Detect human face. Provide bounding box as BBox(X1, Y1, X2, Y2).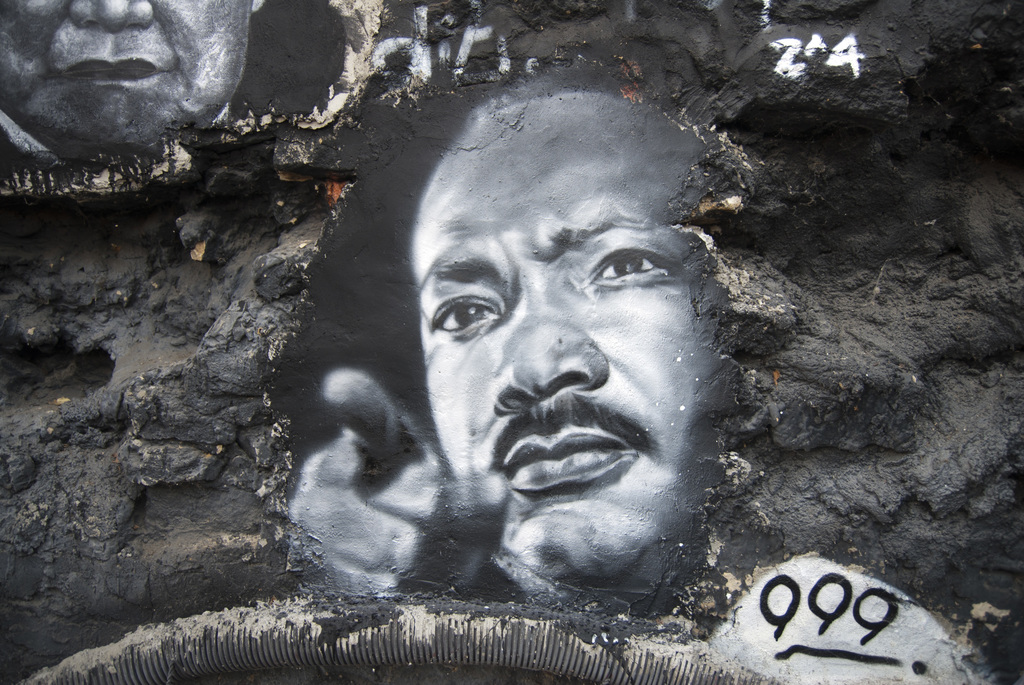
BBox(0, 0, 250, 159).
